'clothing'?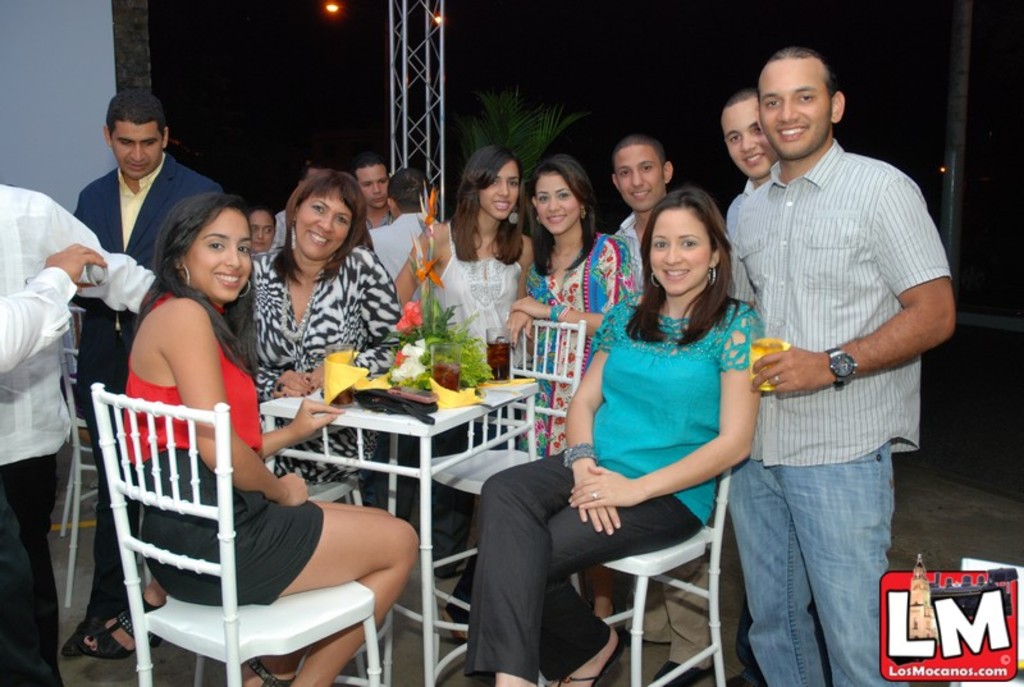
(x1=604, y1=209, x2=641, y2=289)
